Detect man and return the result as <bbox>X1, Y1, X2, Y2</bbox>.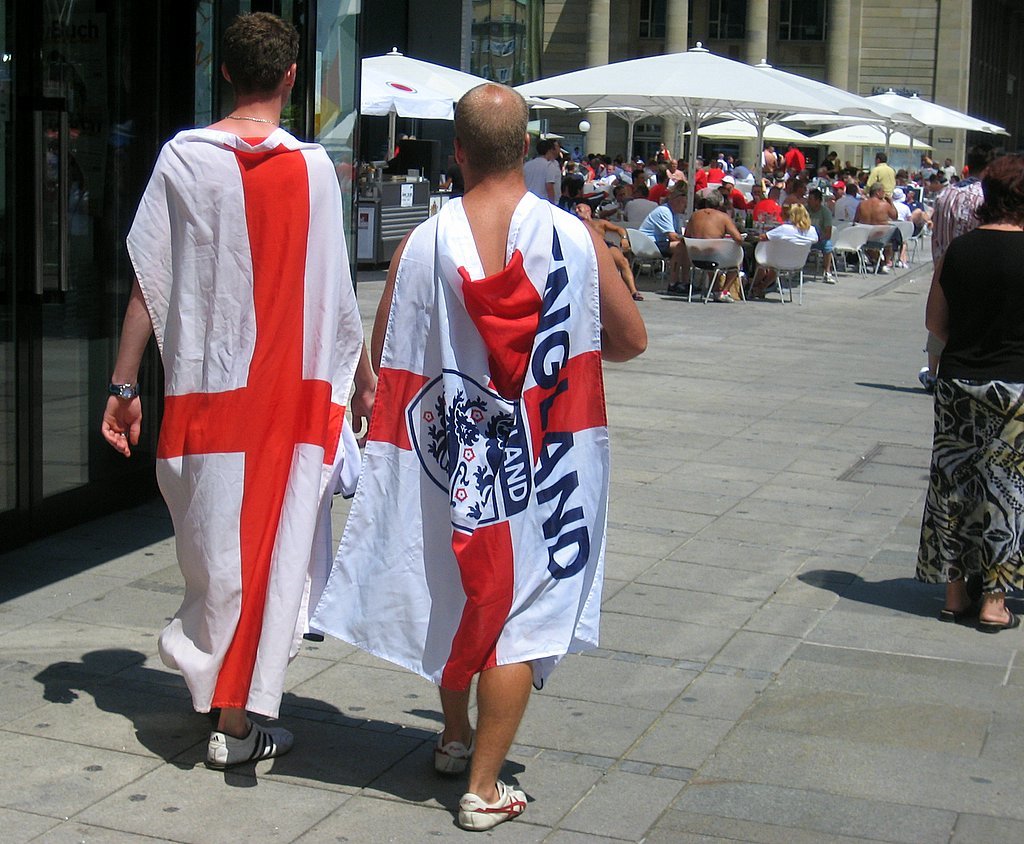
<bbox>682, 188, 741, 300</bbox>.
